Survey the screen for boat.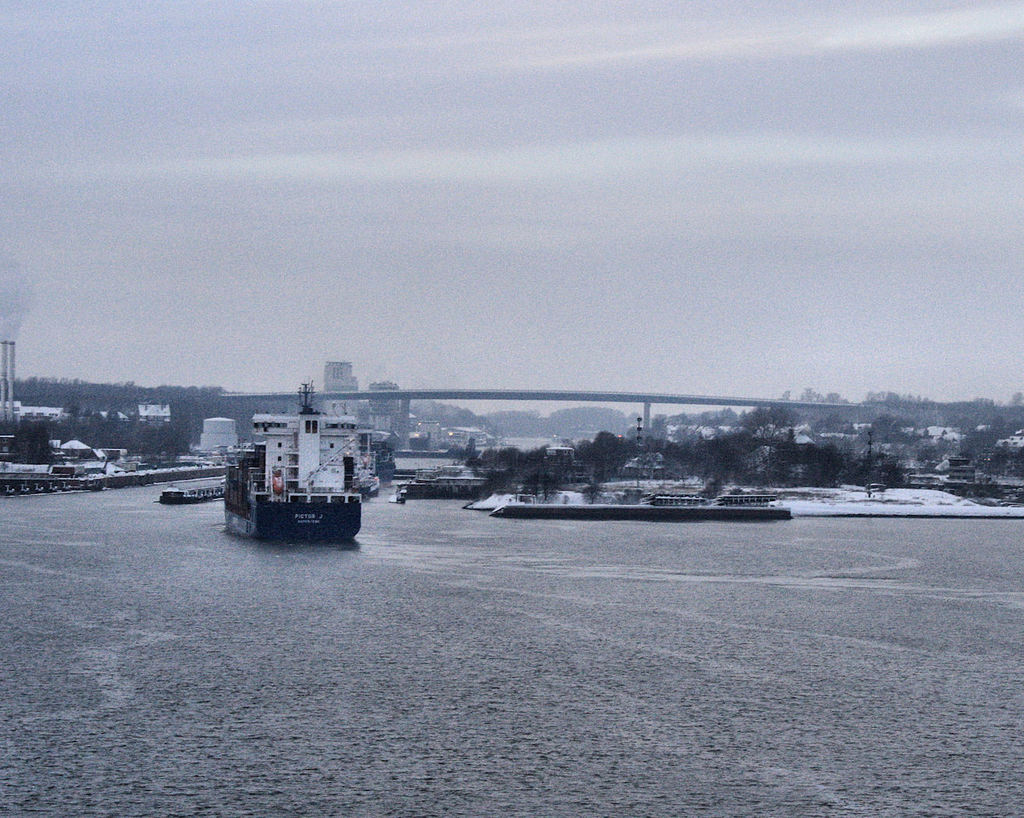
Survey found: 223:379:390:548.
